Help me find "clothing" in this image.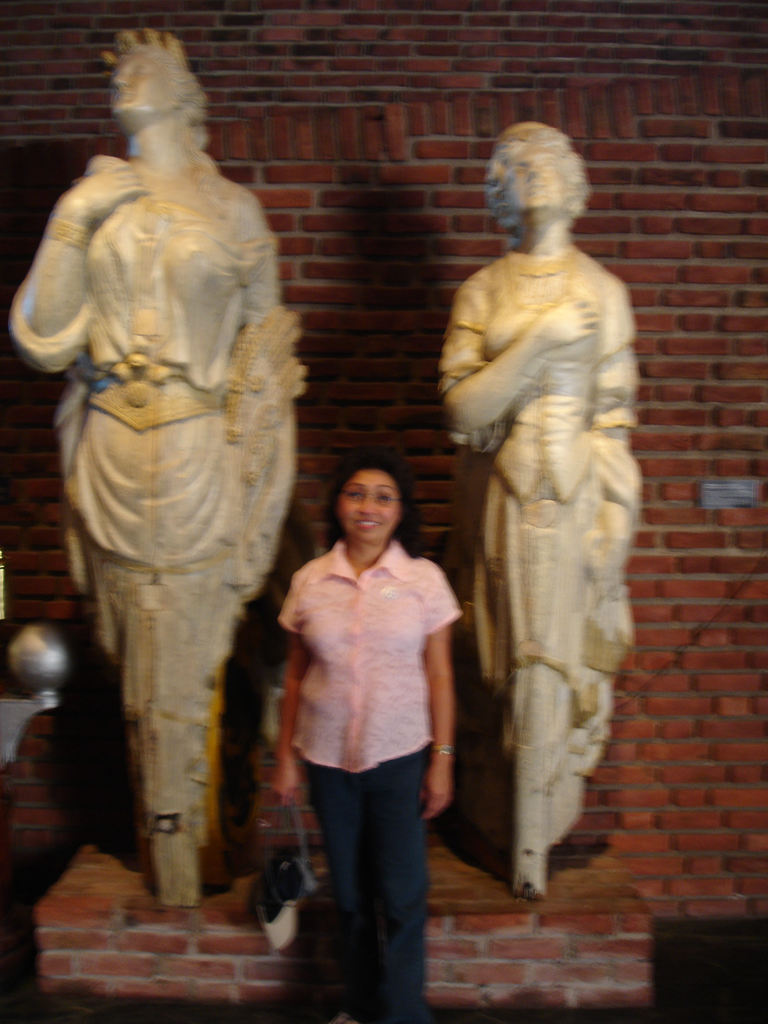
Found it: [left=8, top=136, right=300, bottom=900].
